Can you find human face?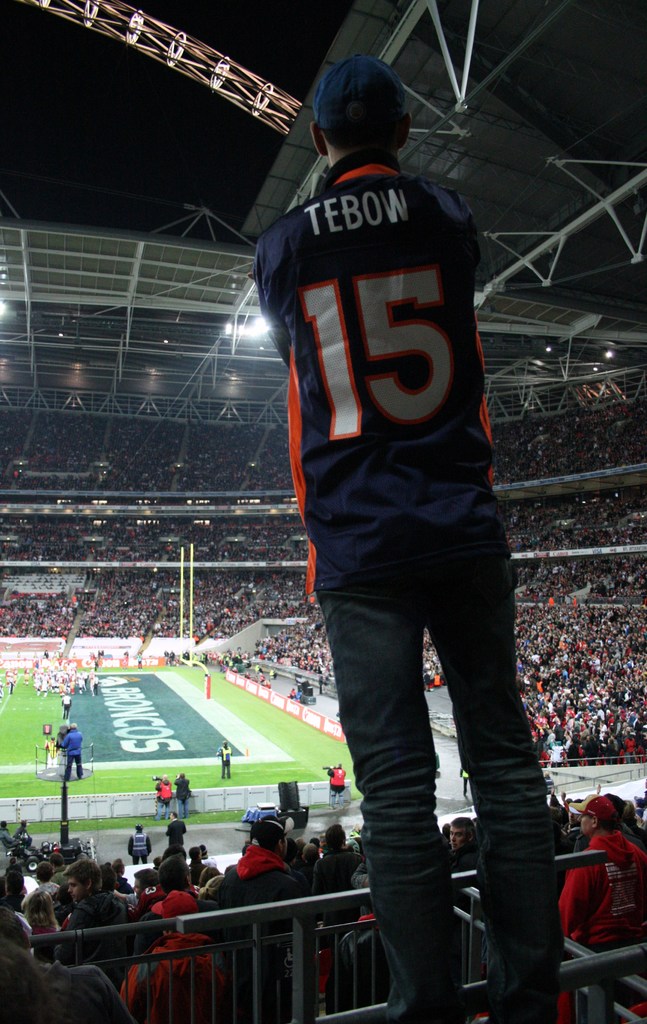
Yes, bounding box: bbox=[577, 814, 594, 835].
